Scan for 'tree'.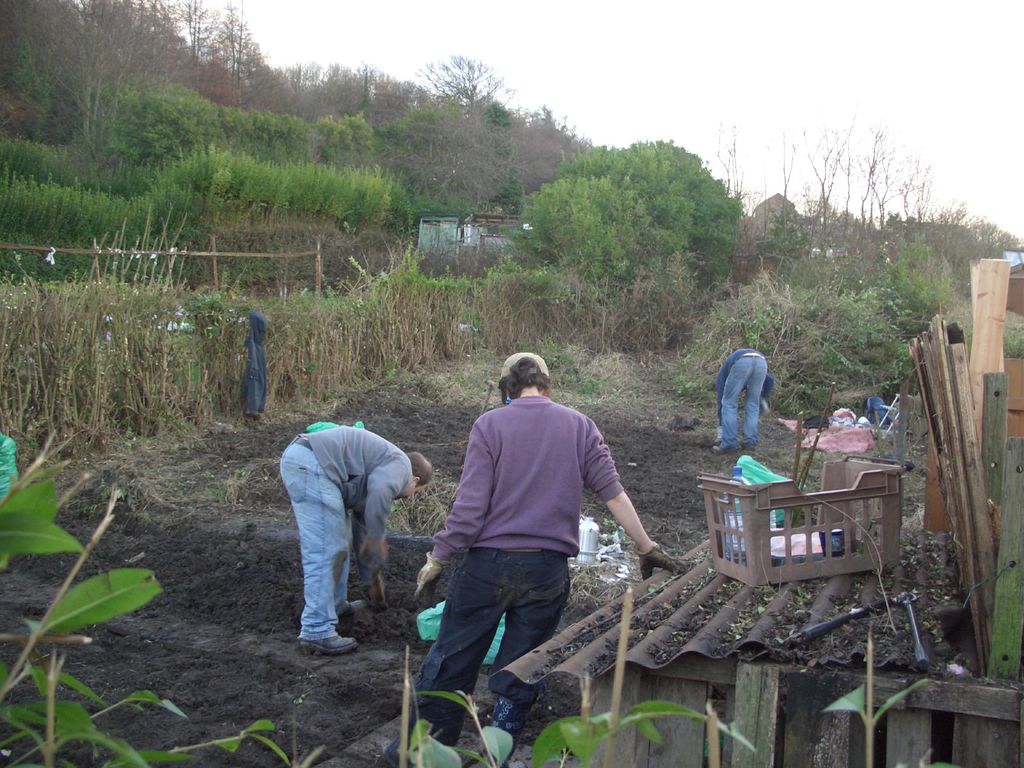
Scan result: [900,149,939,252].
